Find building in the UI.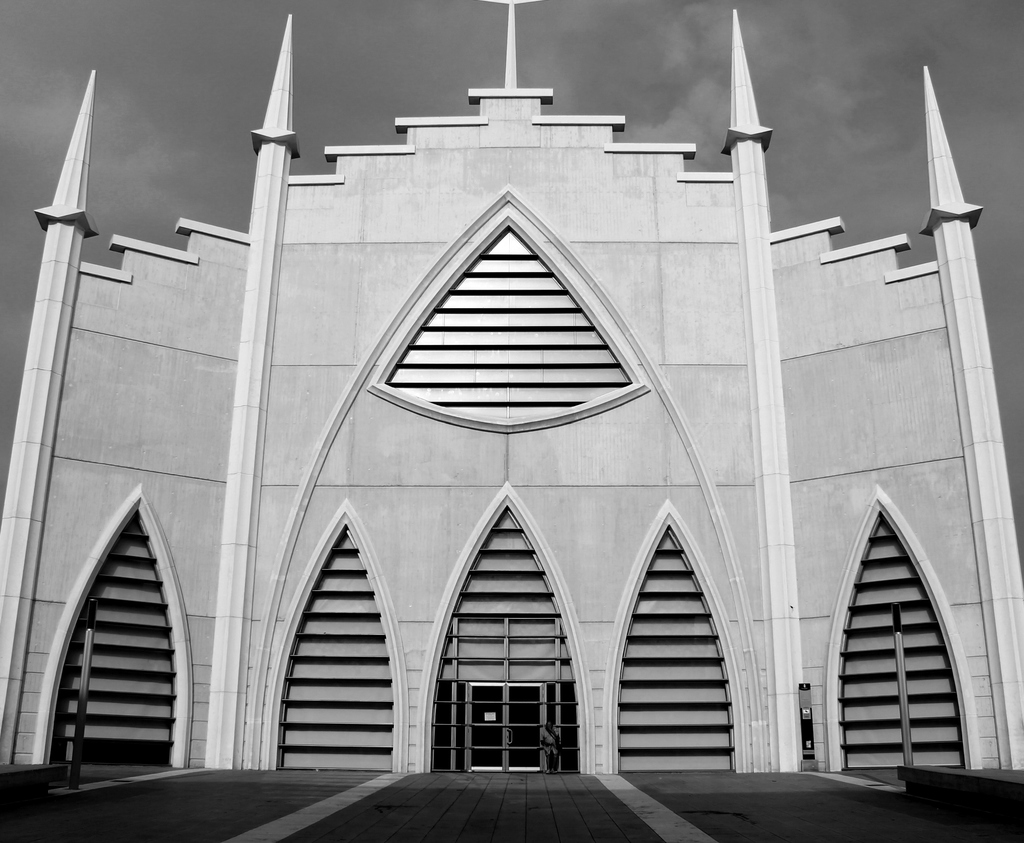
UI element at (0, 0, 1023, 775).
